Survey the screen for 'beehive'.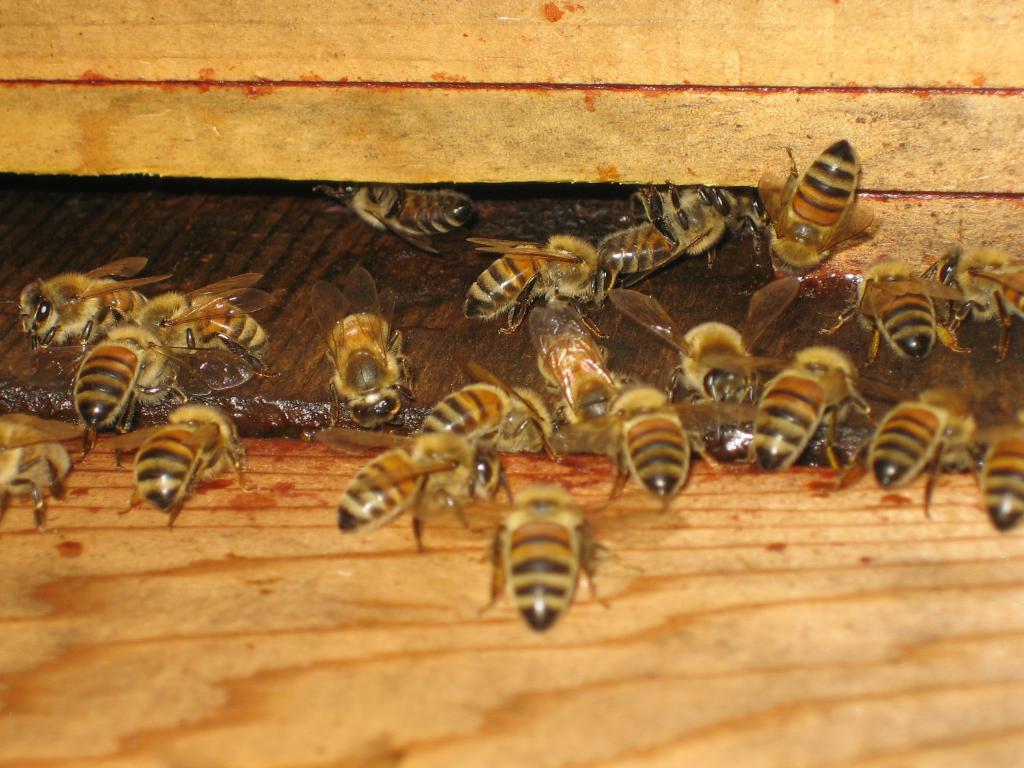
Survey found: pyautogui.locateOnScreen(0, 0, 1023, 767).
